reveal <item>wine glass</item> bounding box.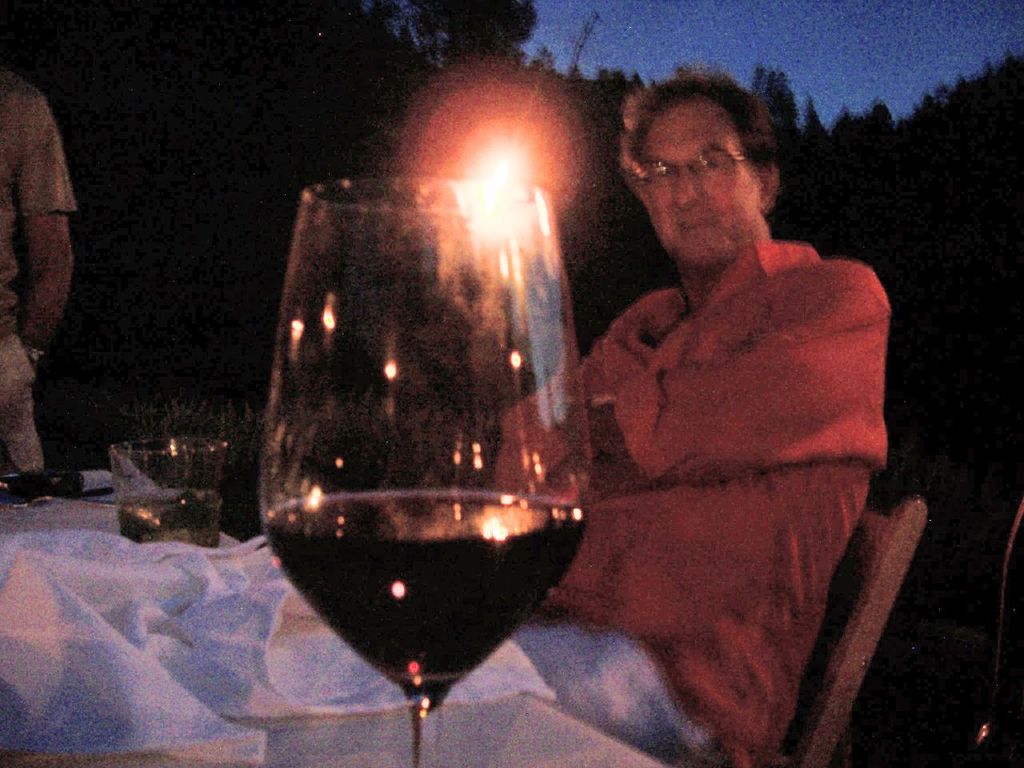
Revealed: bbox=[267, 170, 590, 767].
